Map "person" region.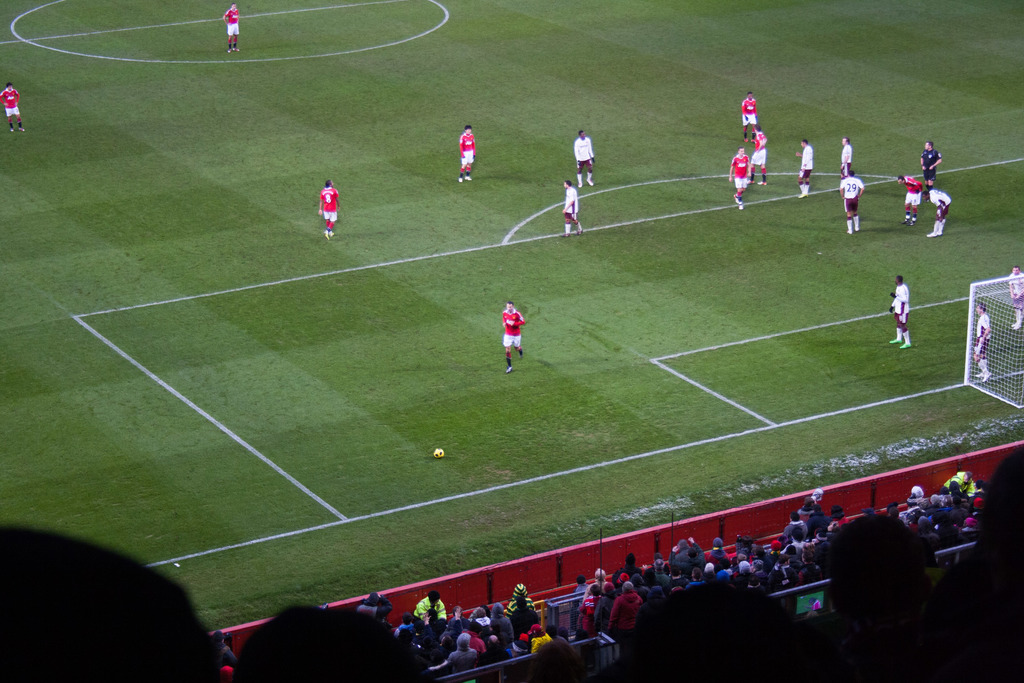
Mapped to box(968, 299, 995, 383).
